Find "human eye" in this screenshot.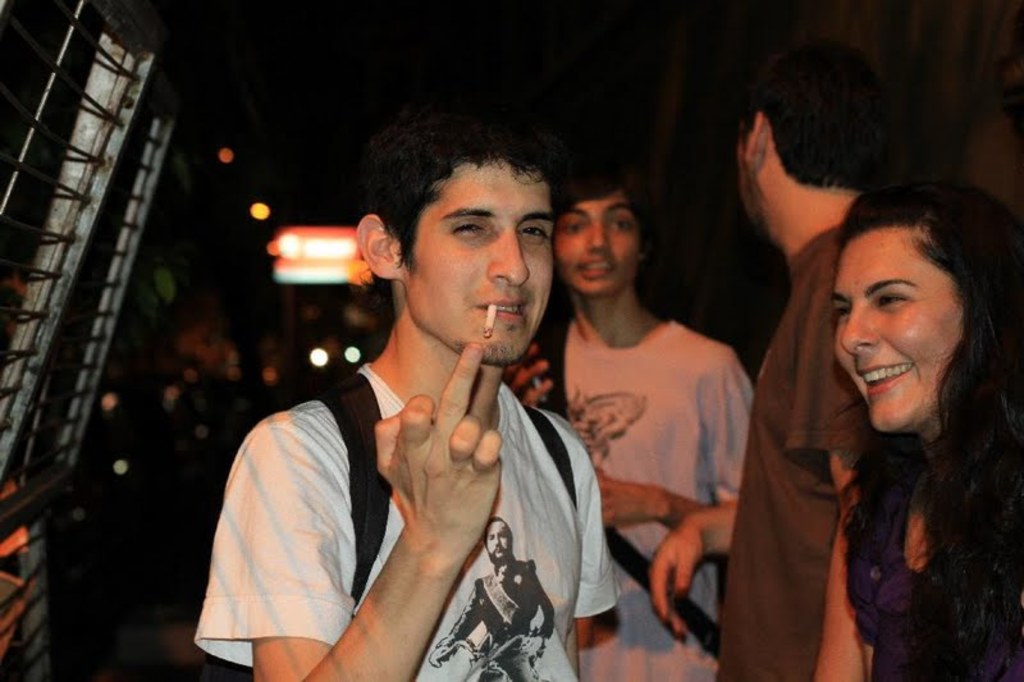
The bounding box for "human eye" is bbox=[521, 219, 547, 248].
